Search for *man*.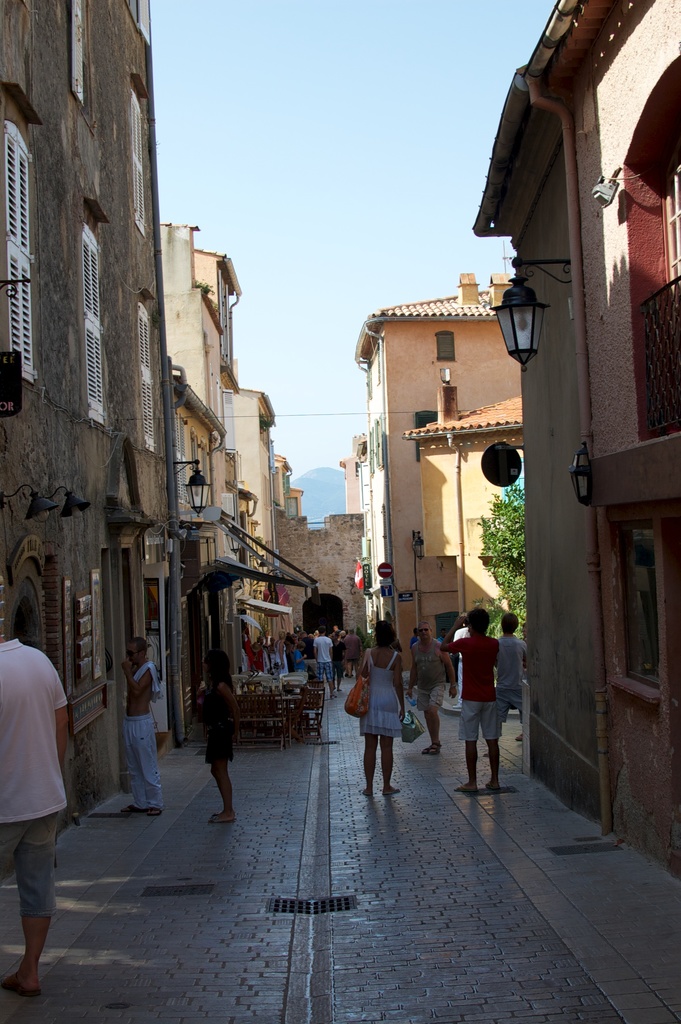
Found at 0 630 69 991.
